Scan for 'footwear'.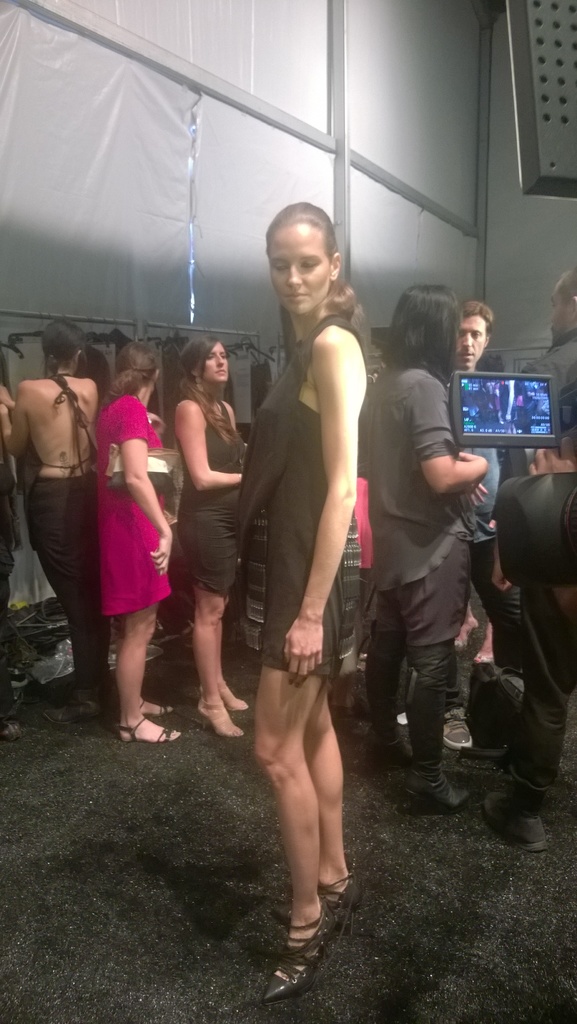
Scan result: box=[265, 923, 340, 1005].
